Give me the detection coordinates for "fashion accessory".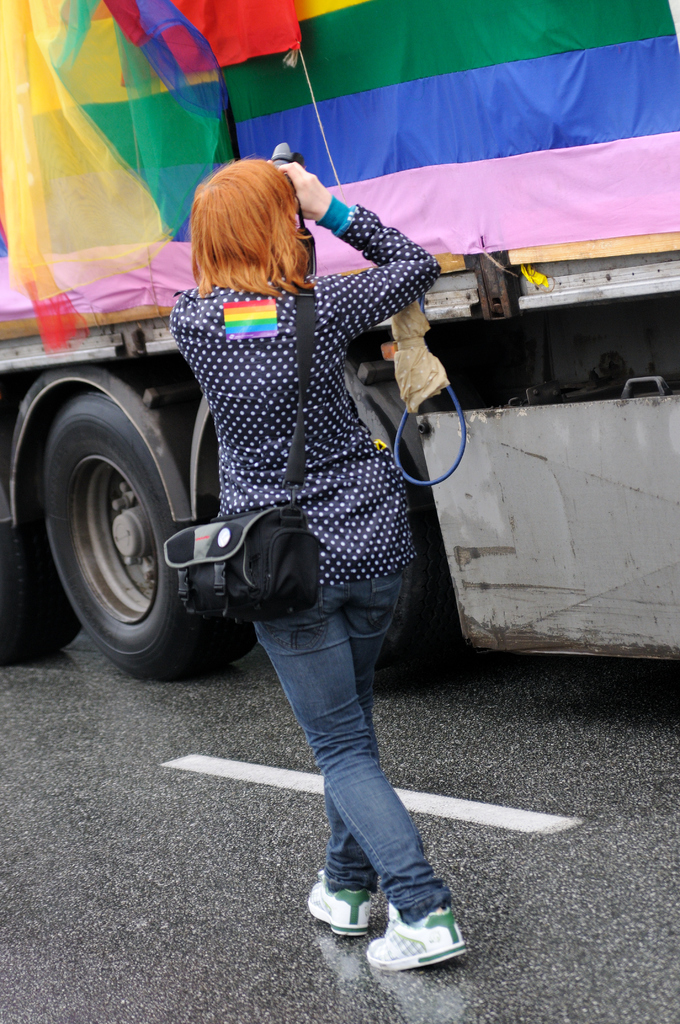
366/899/473/972.
